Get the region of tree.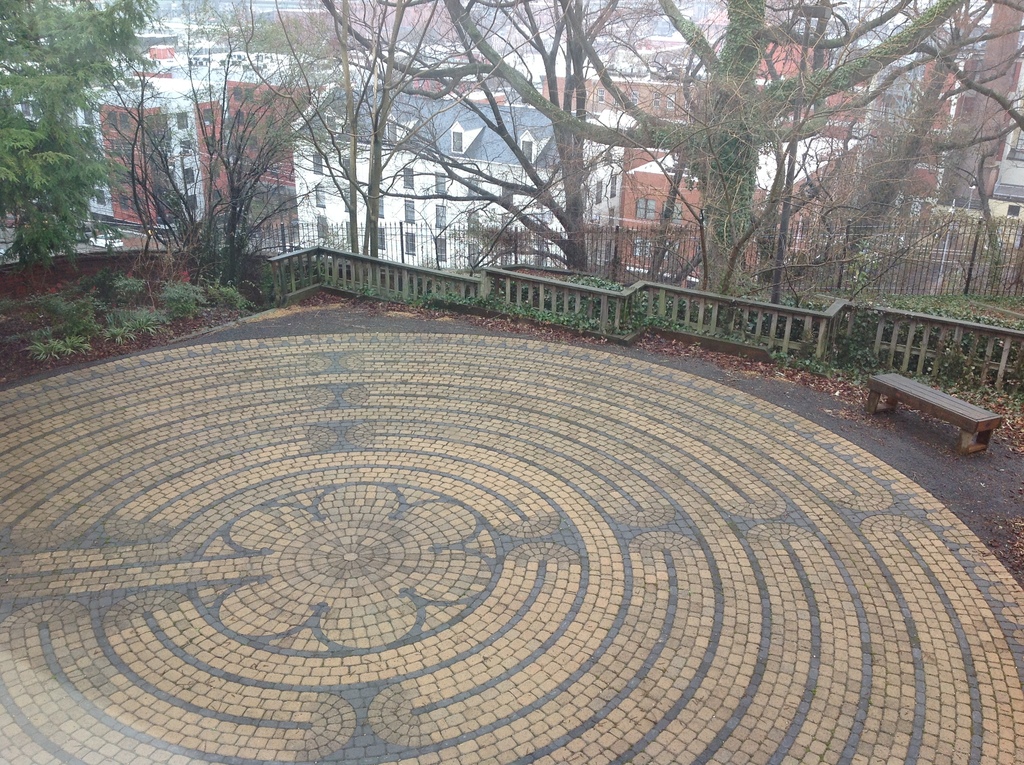
{"x1": 342, "y1": 0, "x2": 645, "y2": 282}.
